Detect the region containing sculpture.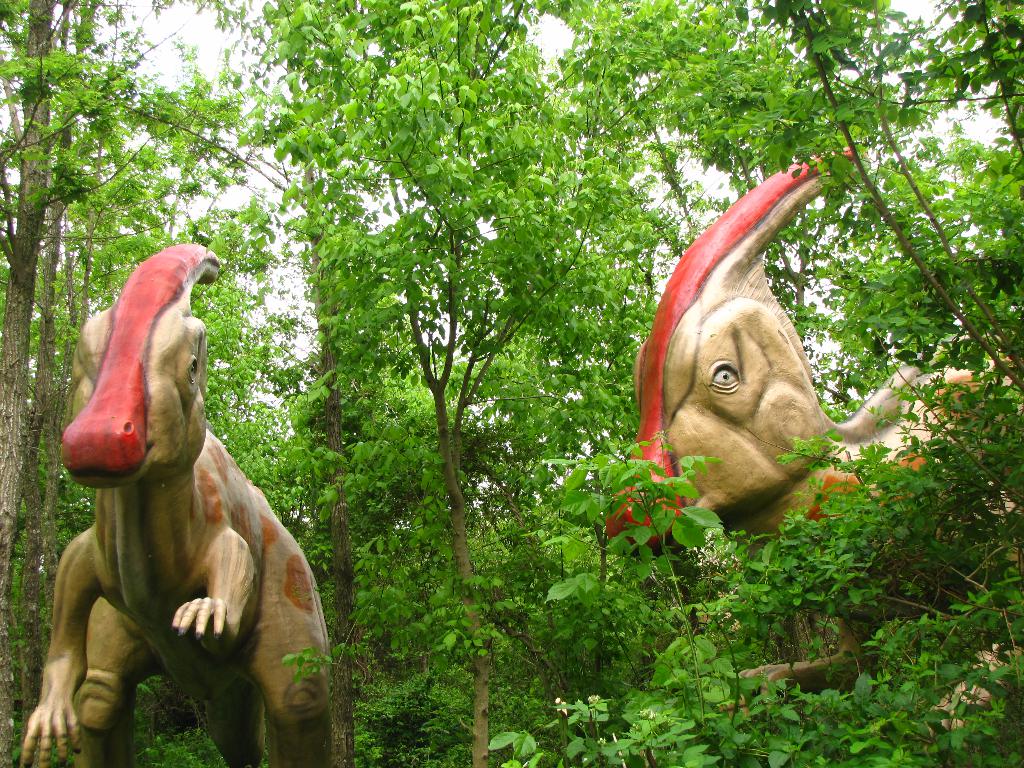
bbox(599, 138, 1023, 762).
